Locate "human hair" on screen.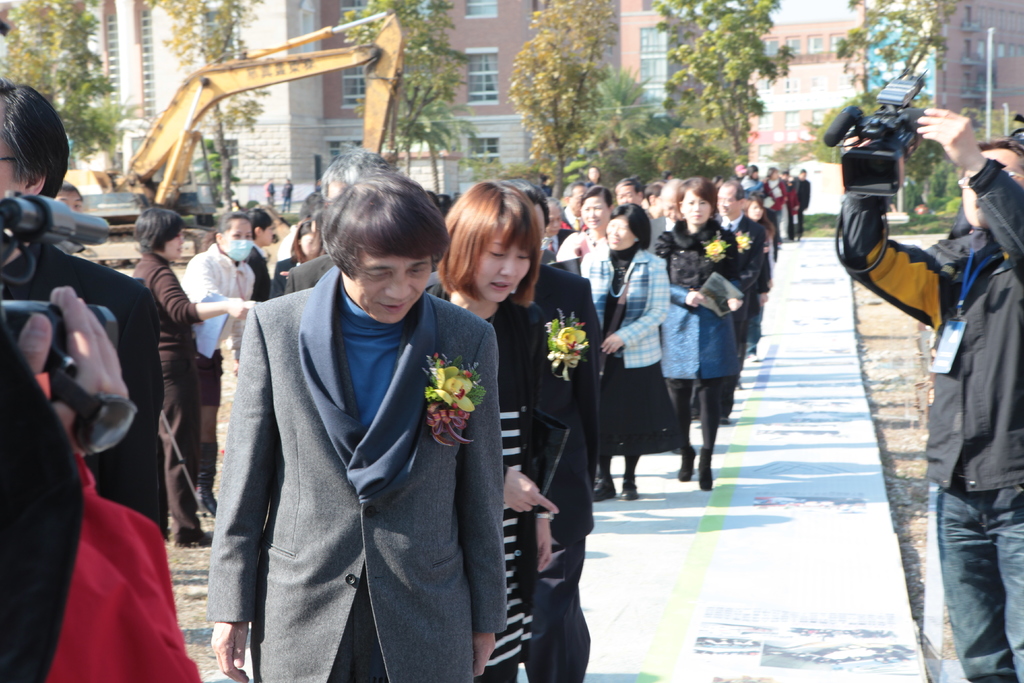
On screen at box(2, 80, 76, 208).
